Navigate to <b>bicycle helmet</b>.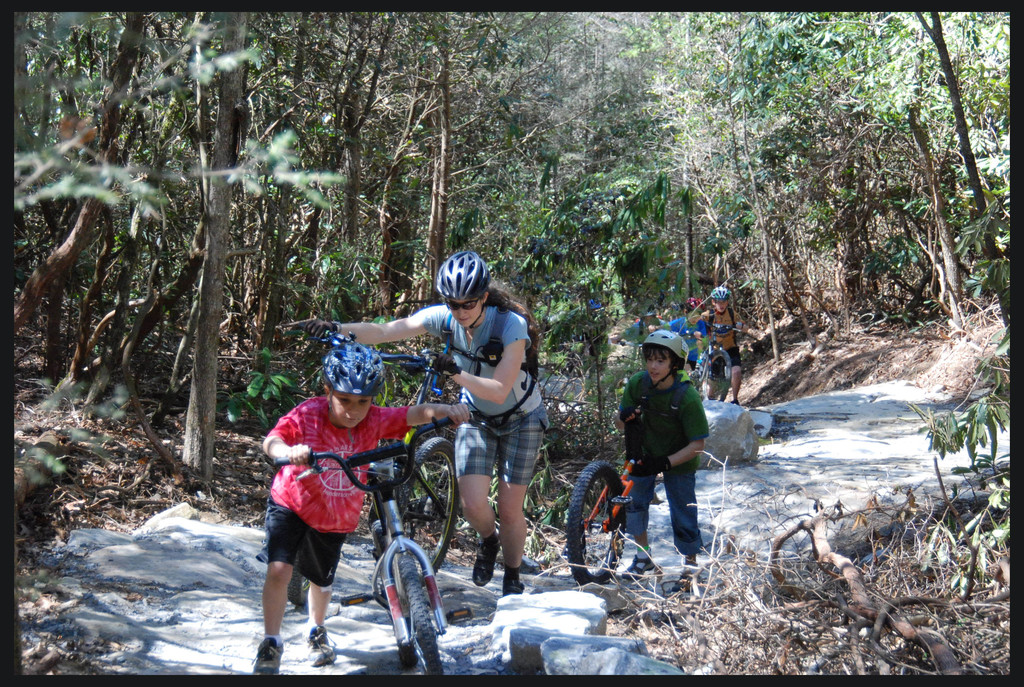
Navigation target: pyautogui.locateOnScreen(714, 285, 735, 312).
